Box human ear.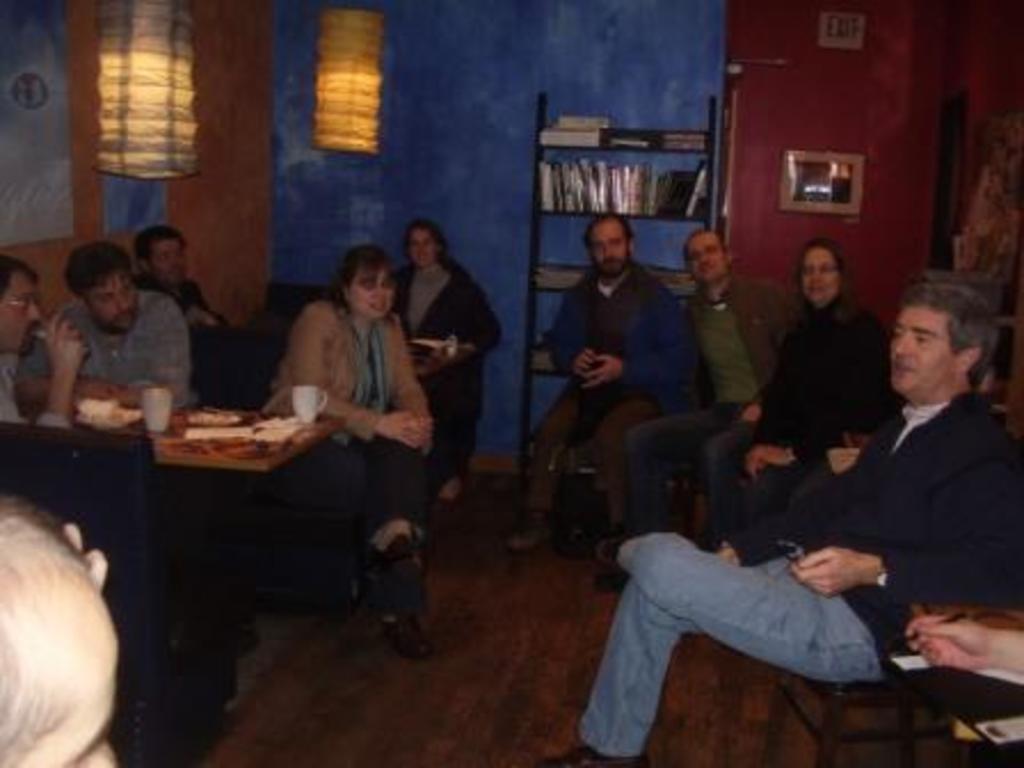
[962, 350, 978, 370].
